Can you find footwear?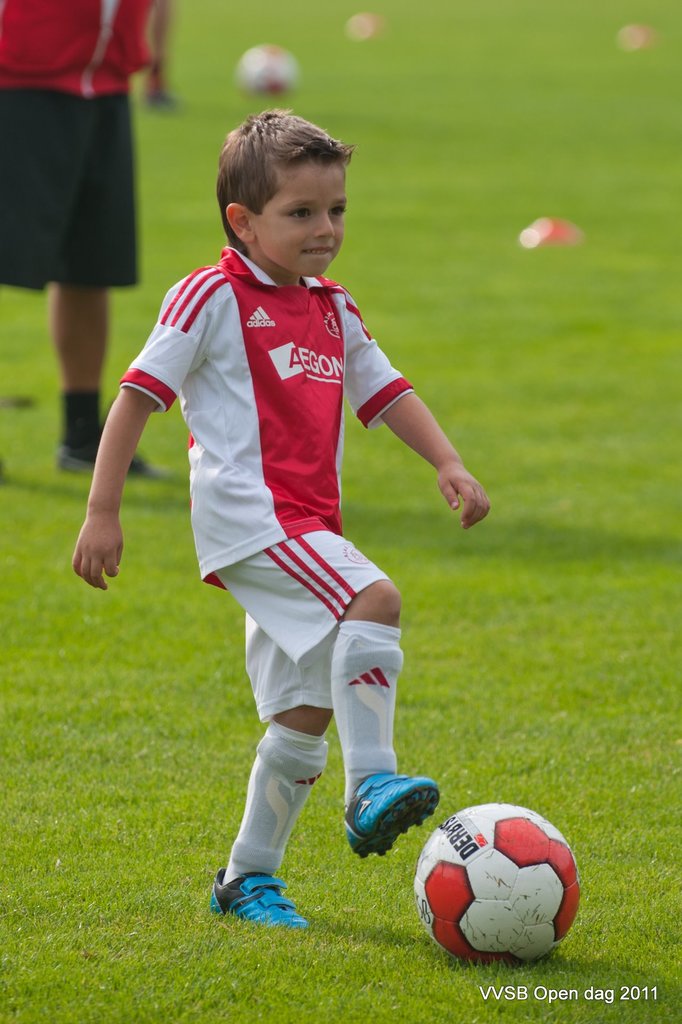
Yes, bounding box: (208,870,309,934).
